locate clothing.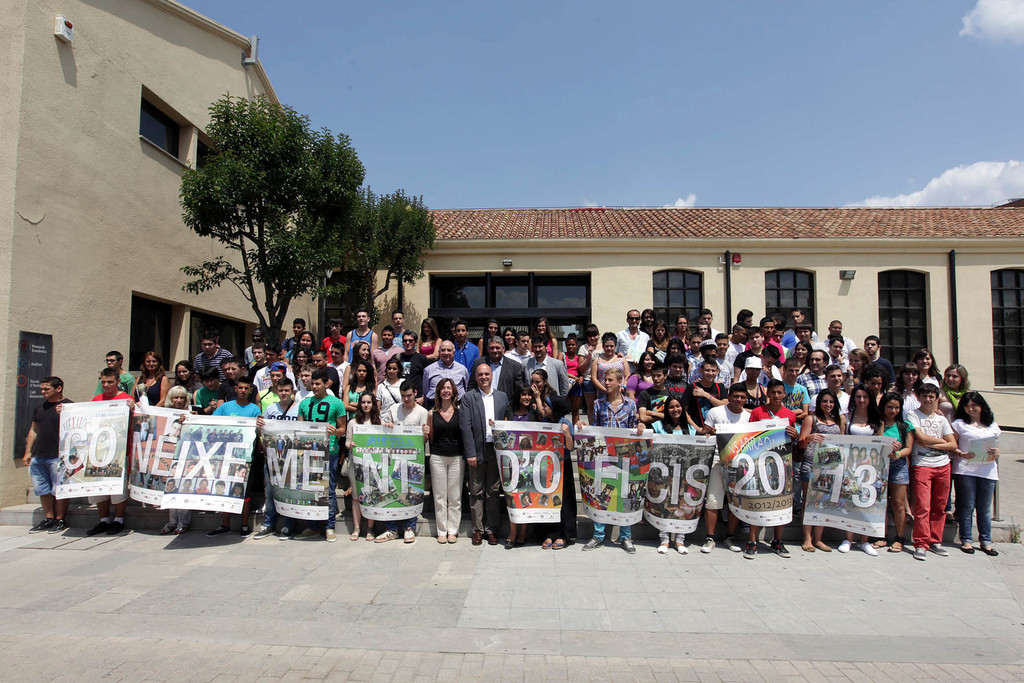
Bounding box: 239, 403, 310, 526.
